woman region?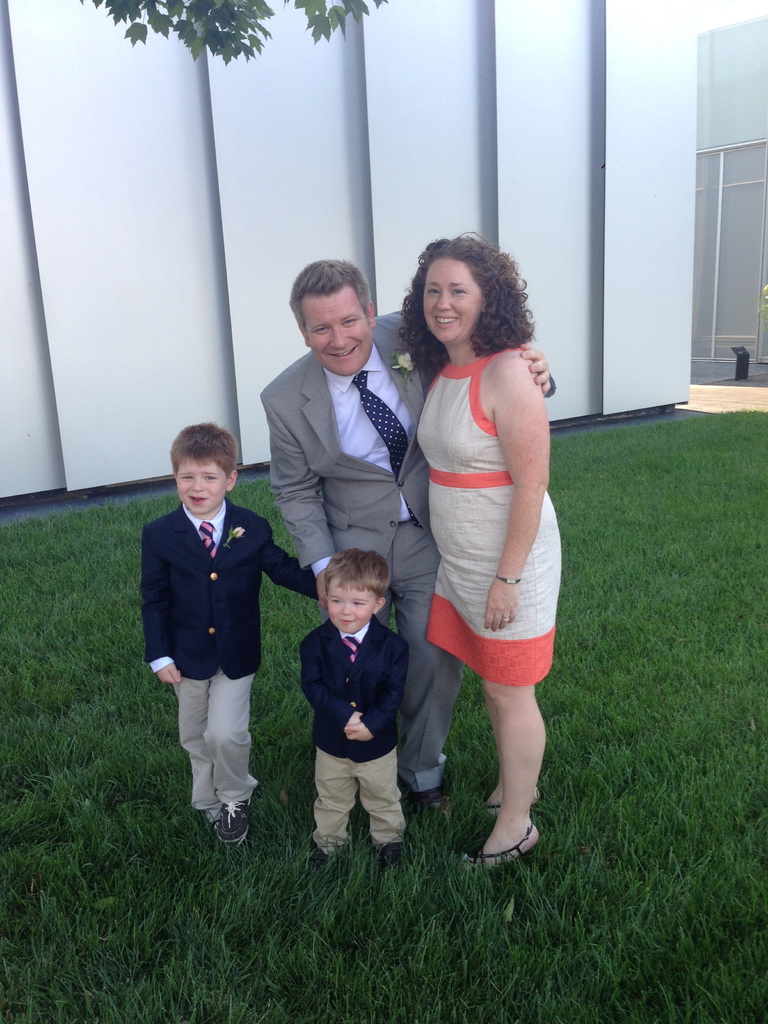
[401, 230, 563, 865]
